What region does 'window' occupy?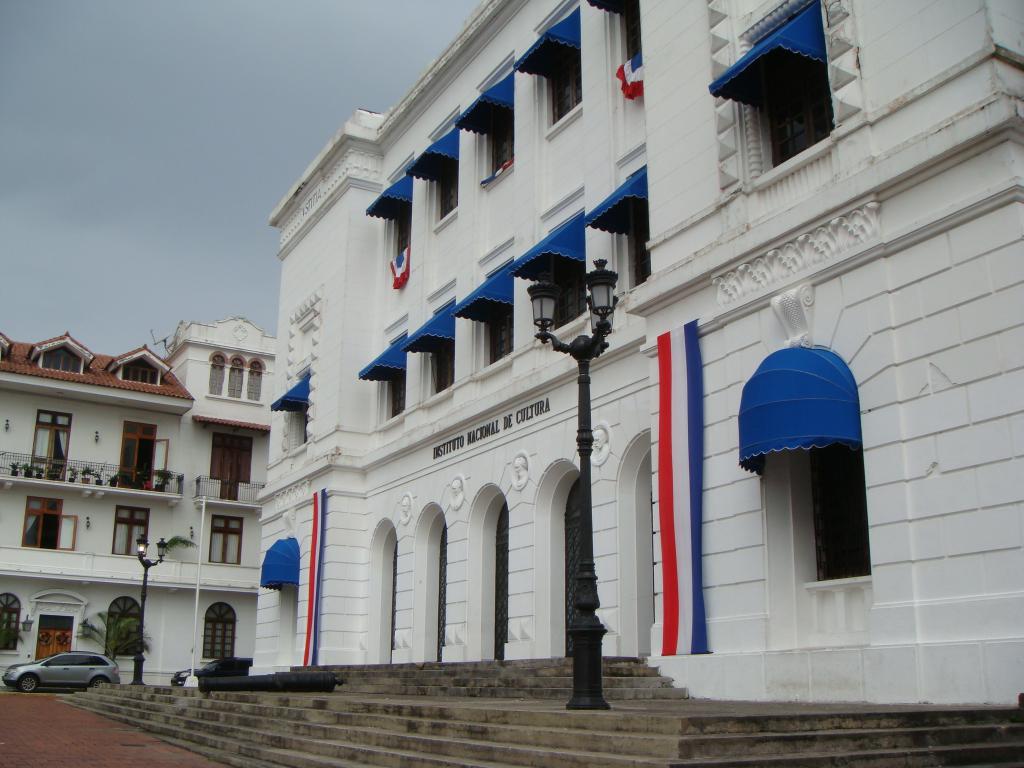
267, 364, 309, 454.
